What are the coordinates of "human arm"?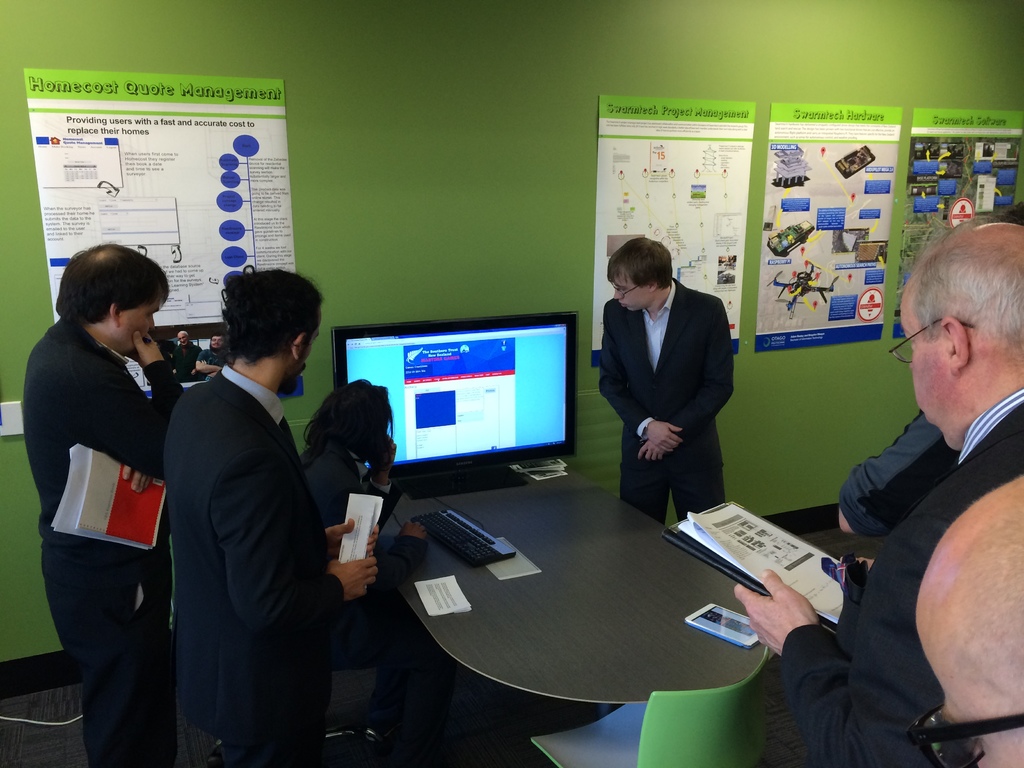
detection(634, 297, 739, 467).
